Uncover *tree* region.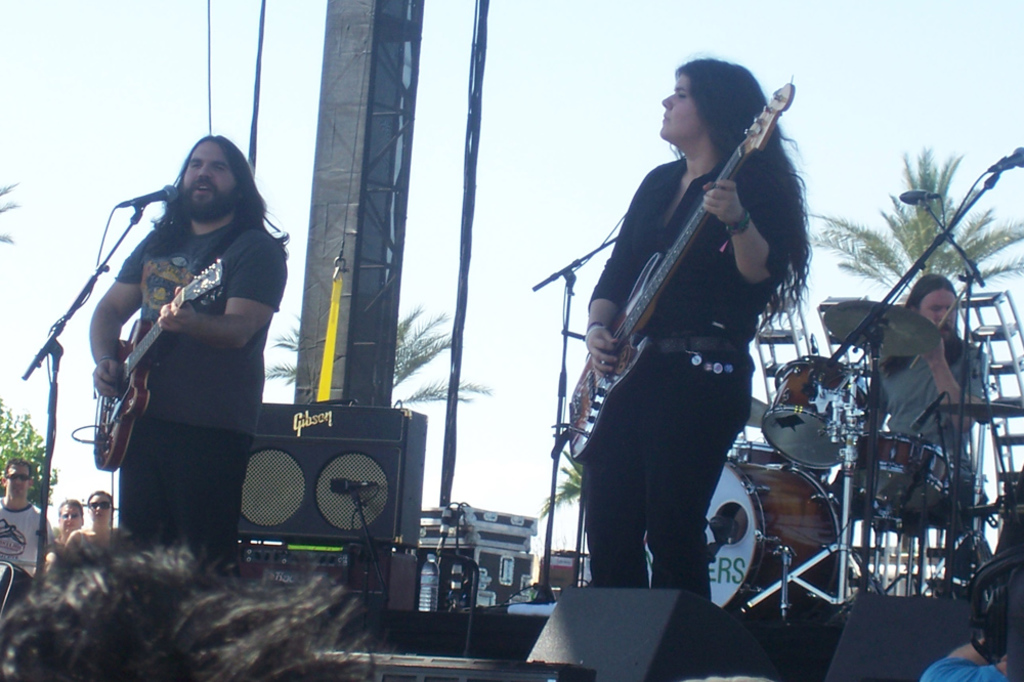
Uncovered: box=[258, 307, 488, 407].
